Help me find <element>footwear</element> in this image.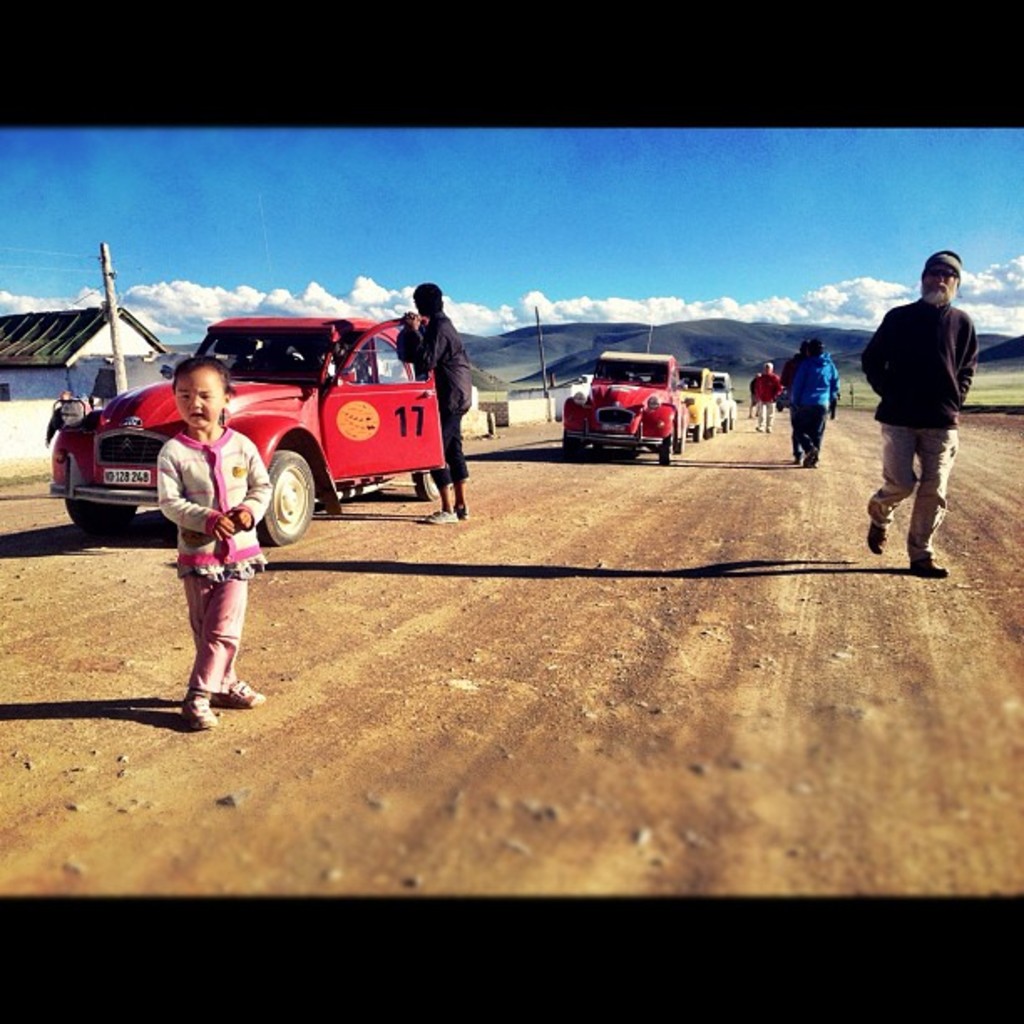
Found it: <box>867,525,885,557</box>.
